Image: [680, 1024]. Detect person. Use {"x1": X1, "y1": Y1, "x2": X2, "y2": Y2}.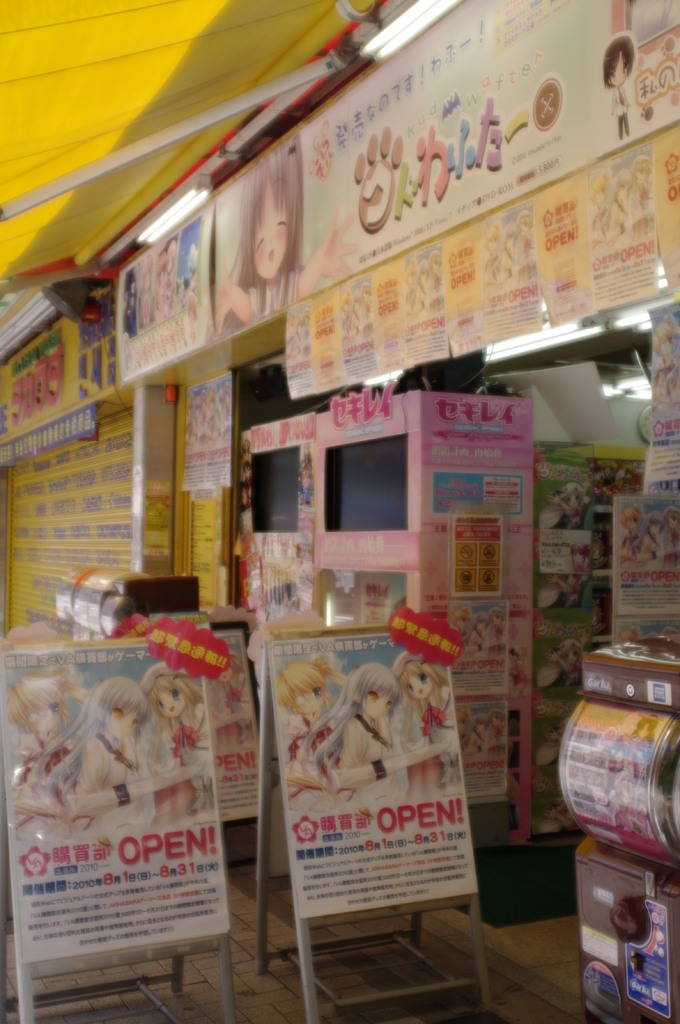
{"x1": 215, "y1": 133, "x2": 364, "y2": 338}.
